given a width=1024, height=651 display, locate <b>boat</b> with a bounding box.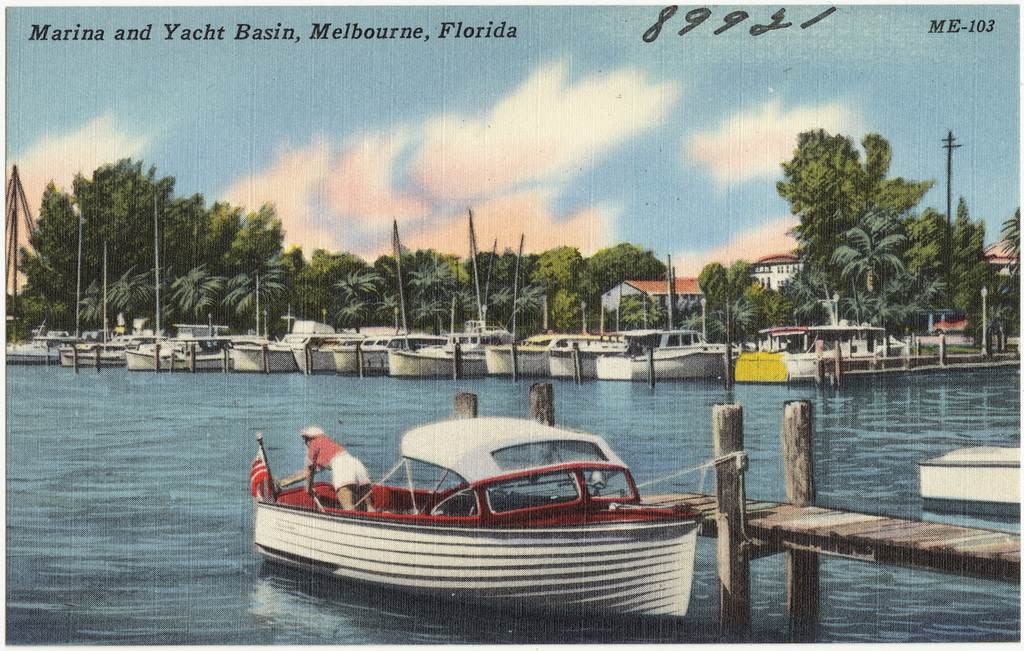
Located: (331, 337, 354, 369).
